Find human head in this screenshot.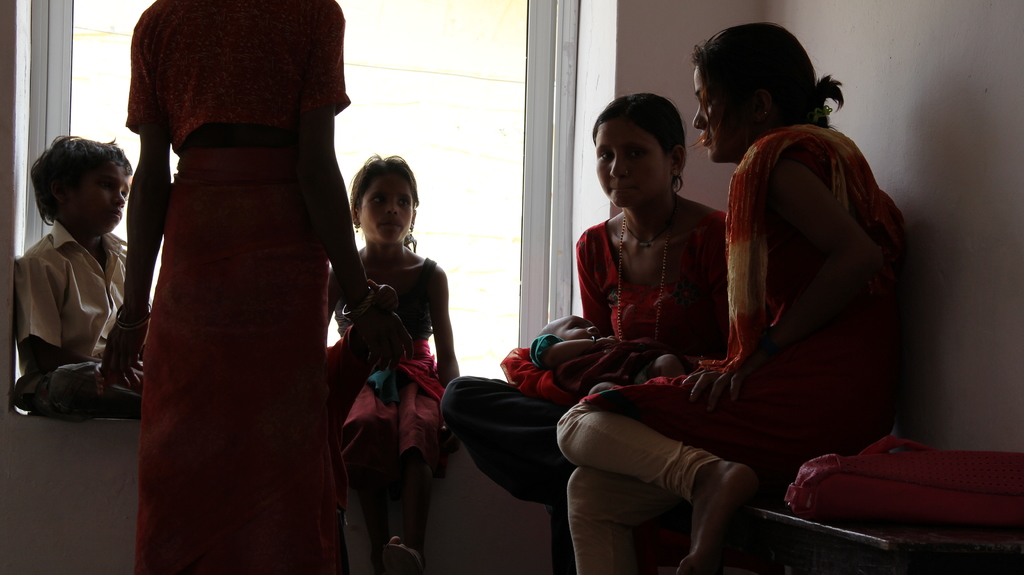
The bounding box for human head is locate(691, 24, 820, 165).
